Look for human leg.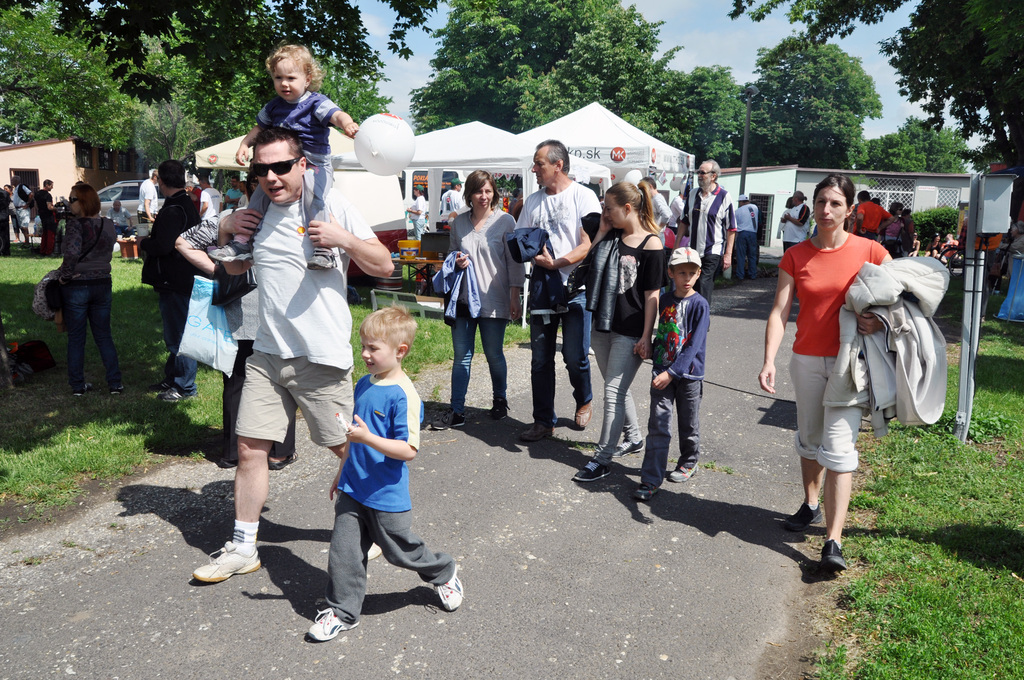
Found: l=524, t=311, r=564, b=442.
